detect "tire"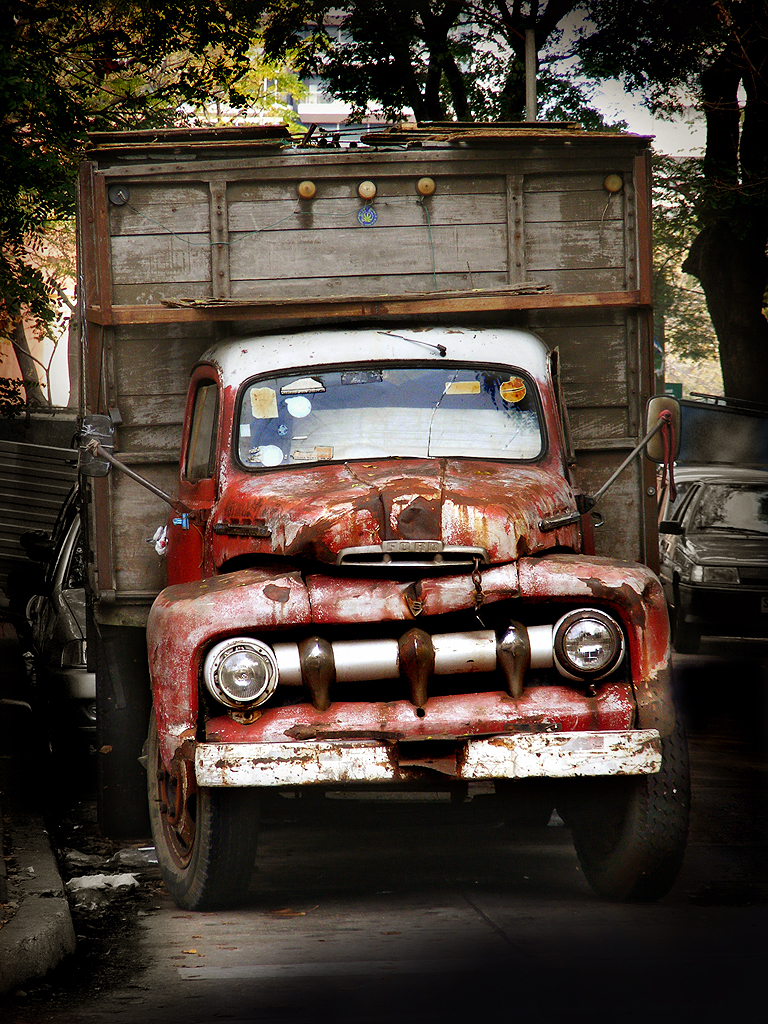
locate(150, 719, 236, 892)
